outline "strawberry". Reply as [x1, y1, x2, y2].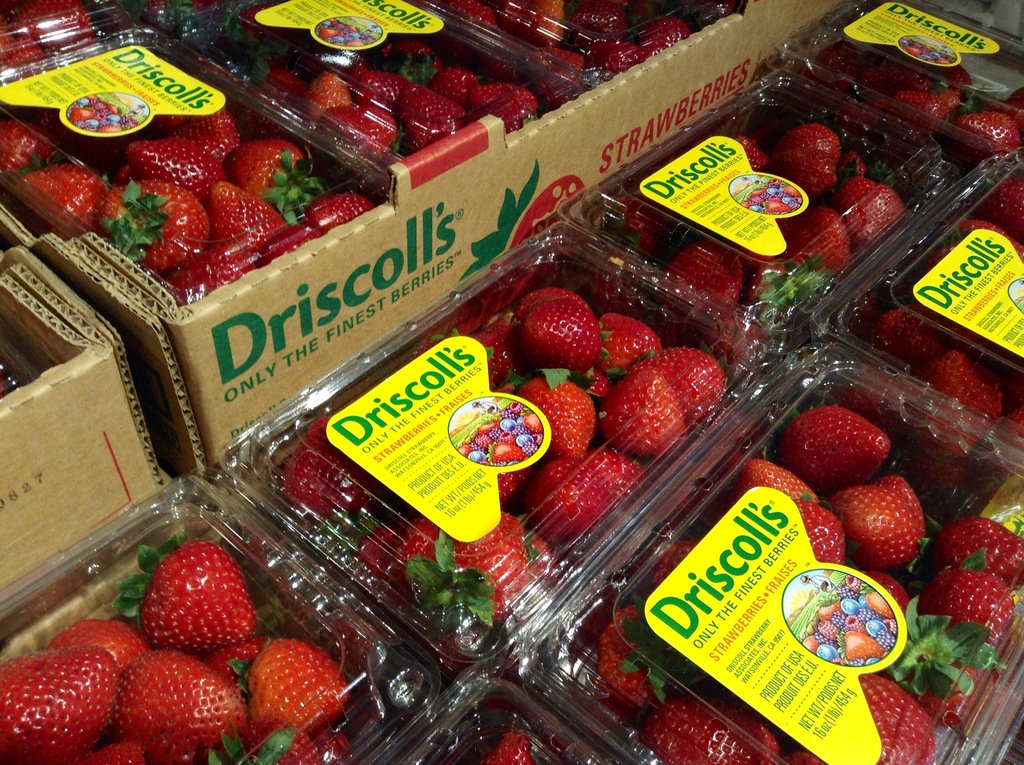
[728, 131, 780, 181].
